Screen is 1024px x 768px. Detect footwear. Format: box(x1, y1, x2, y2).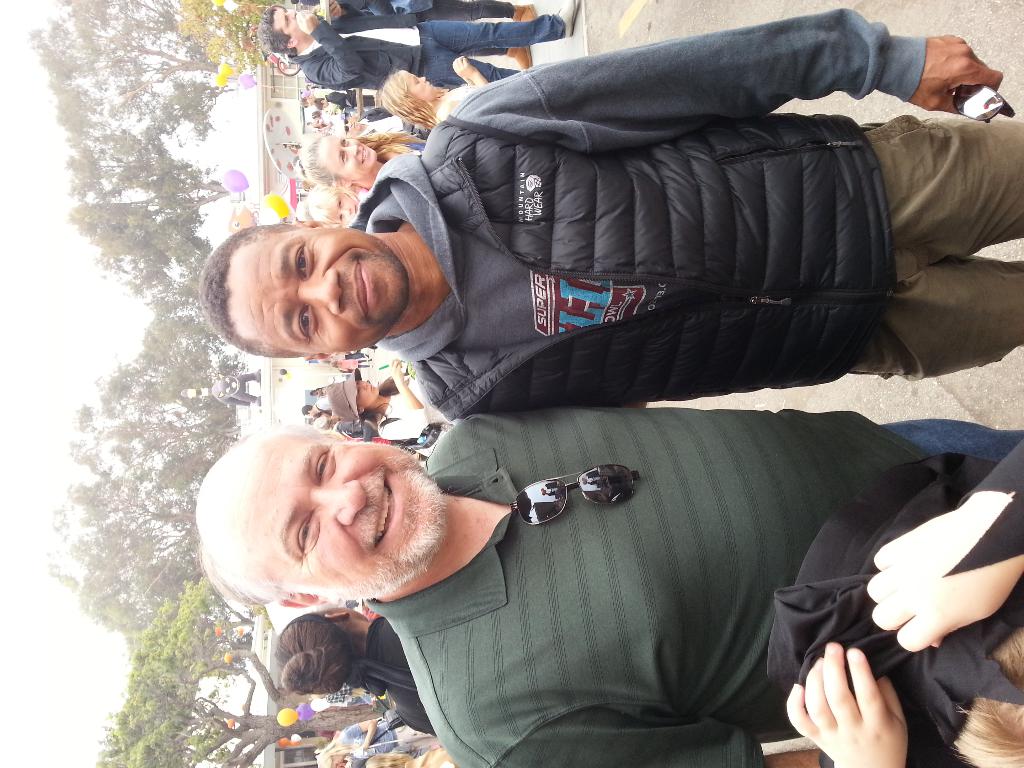
box(511, 0, 541, 20).
